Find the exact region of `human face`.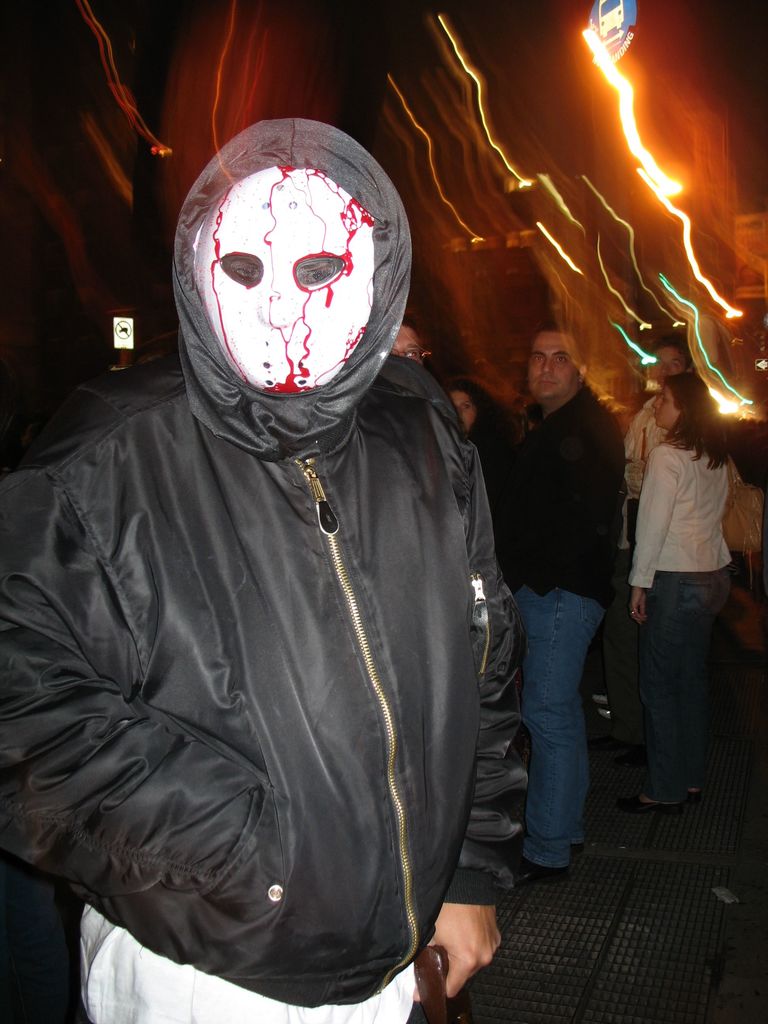
Exact region: [x1=450, y1=394, x2=467, y2=429].
